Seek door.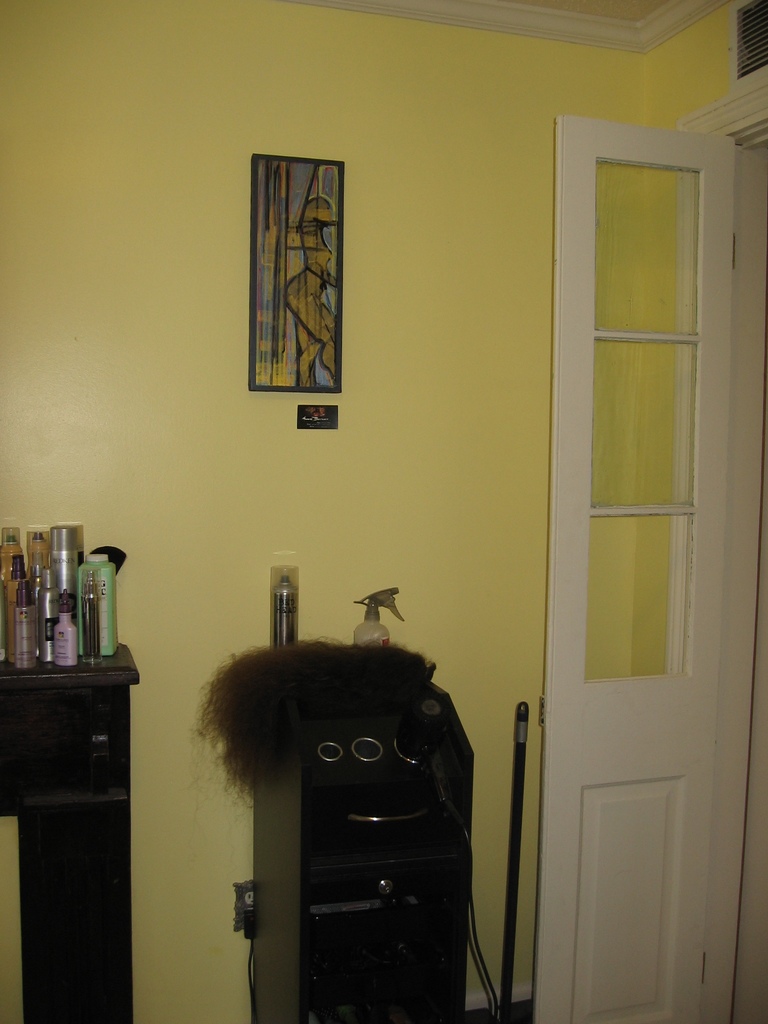
x1=528 y1=34 x2=727 y2=1023.
